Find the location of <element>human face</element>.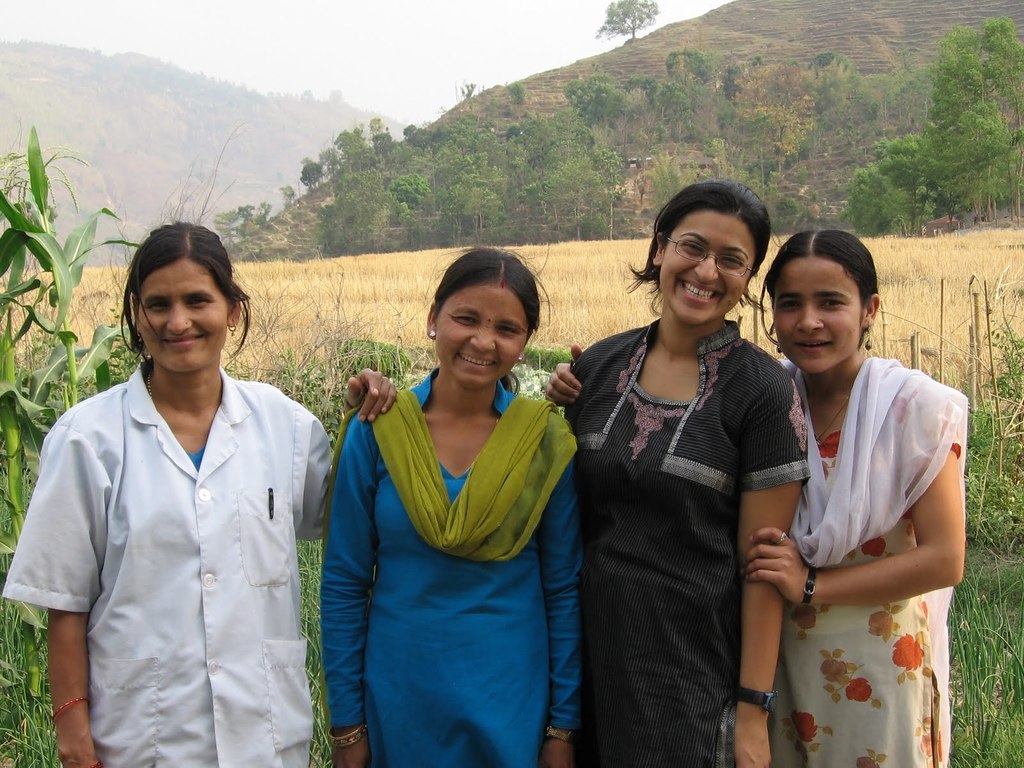
Location: (x1=136, y1=262, x2=227, y2=373).
